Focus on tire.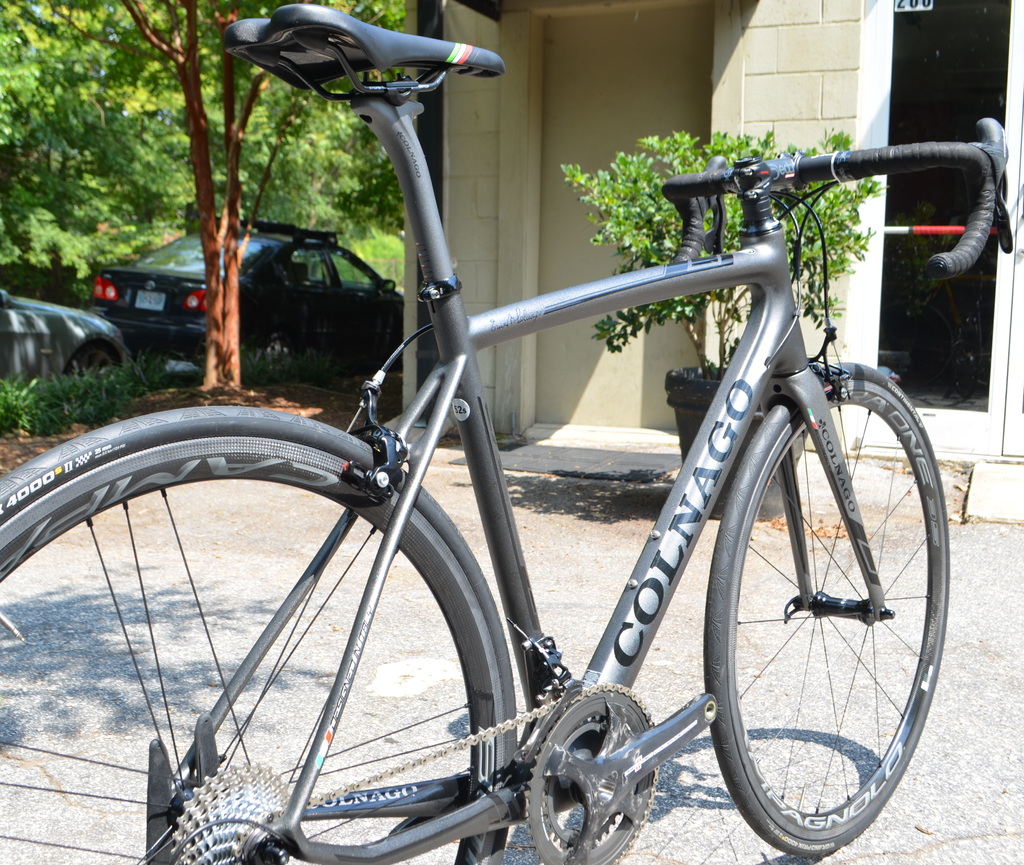
Focused at 61/343/120/370.
